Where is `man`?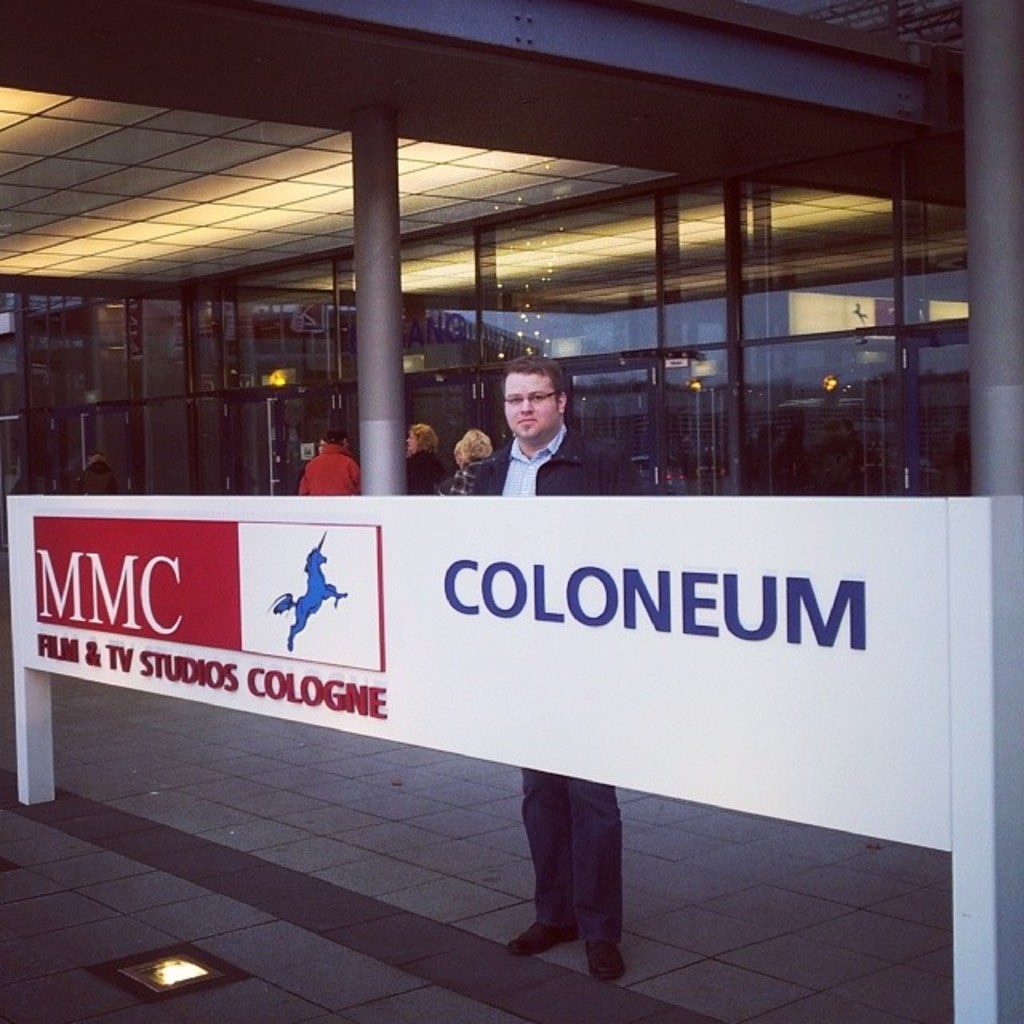
[453,352,650,990].
